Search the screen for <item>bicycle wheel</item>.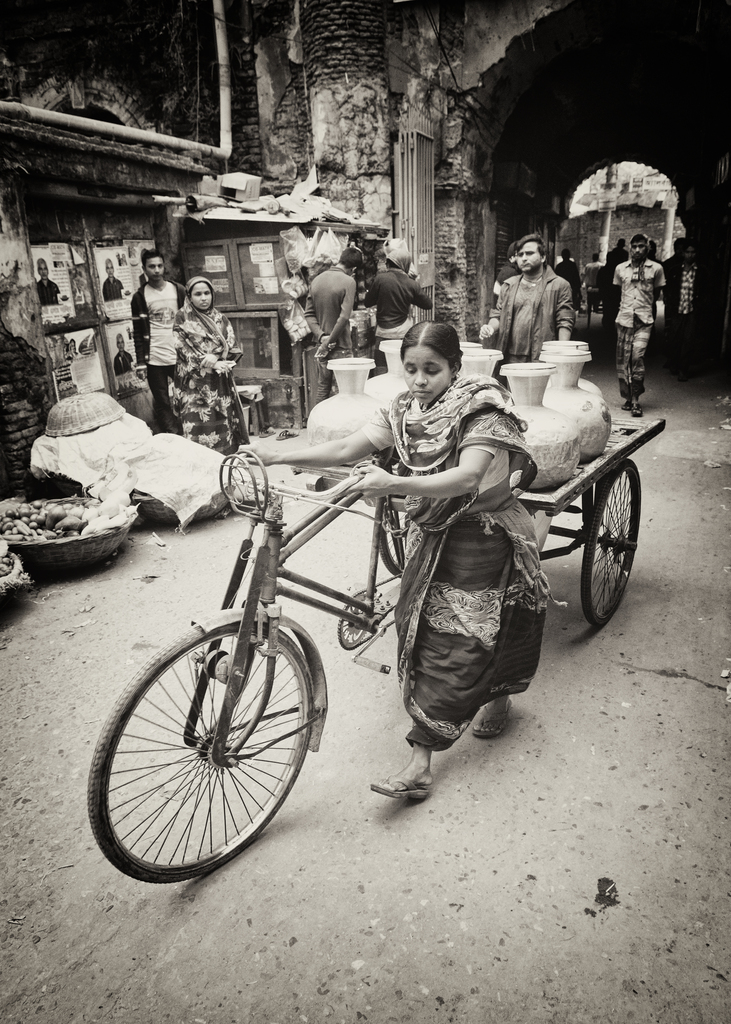
Found at l=86, t=602, r=335, b=892.
